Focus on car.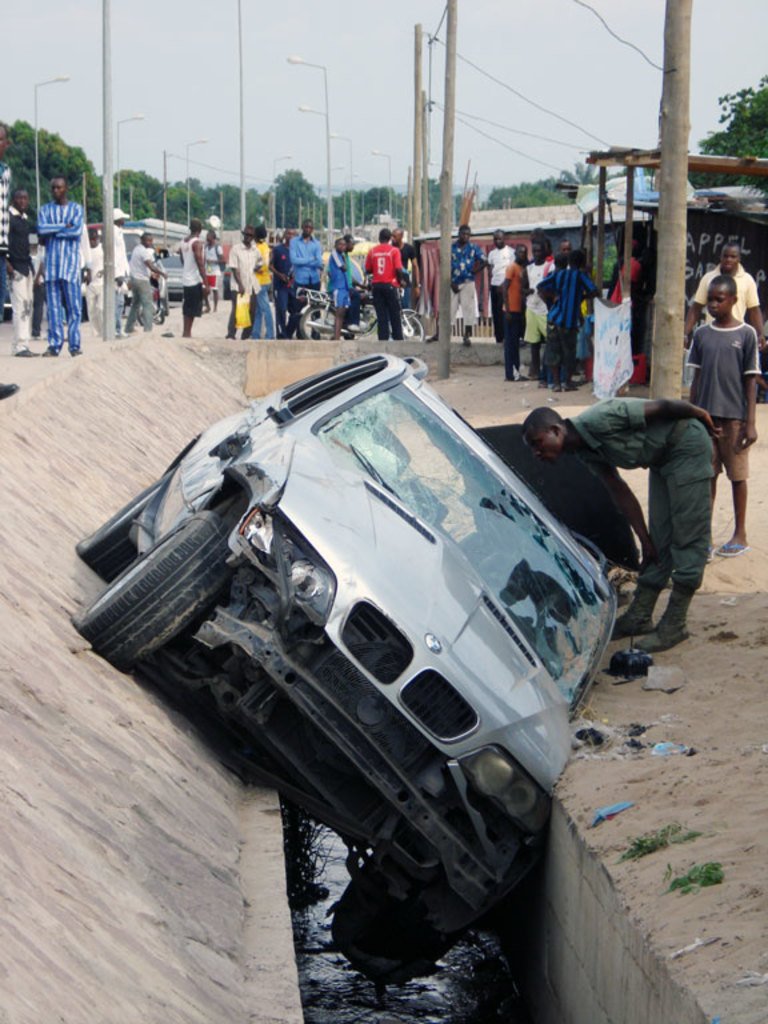
Focused at bbox=(115, 233, 227, 299).
